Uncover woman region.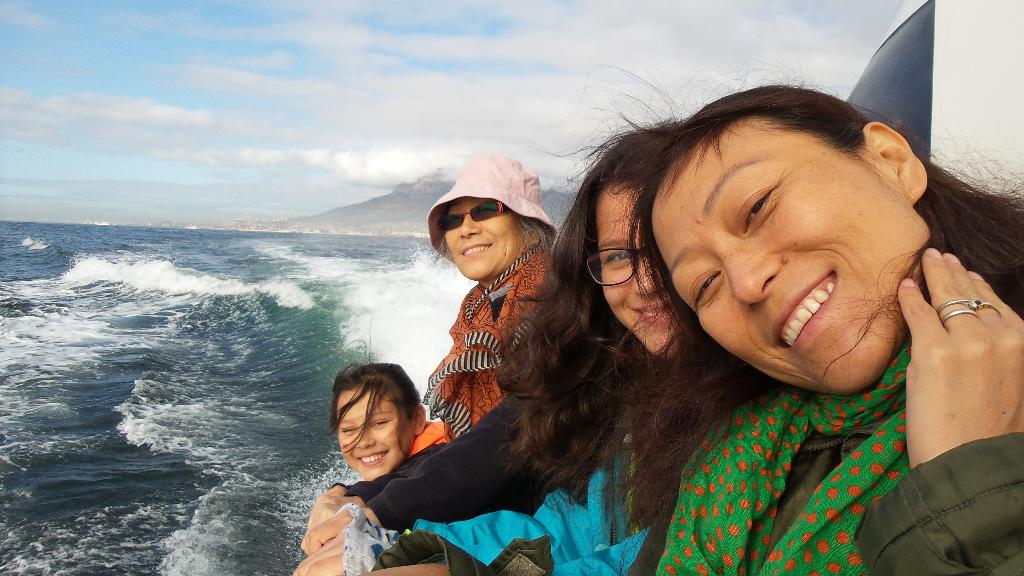
Uncovered: locate(413, 147, 557, 444).
